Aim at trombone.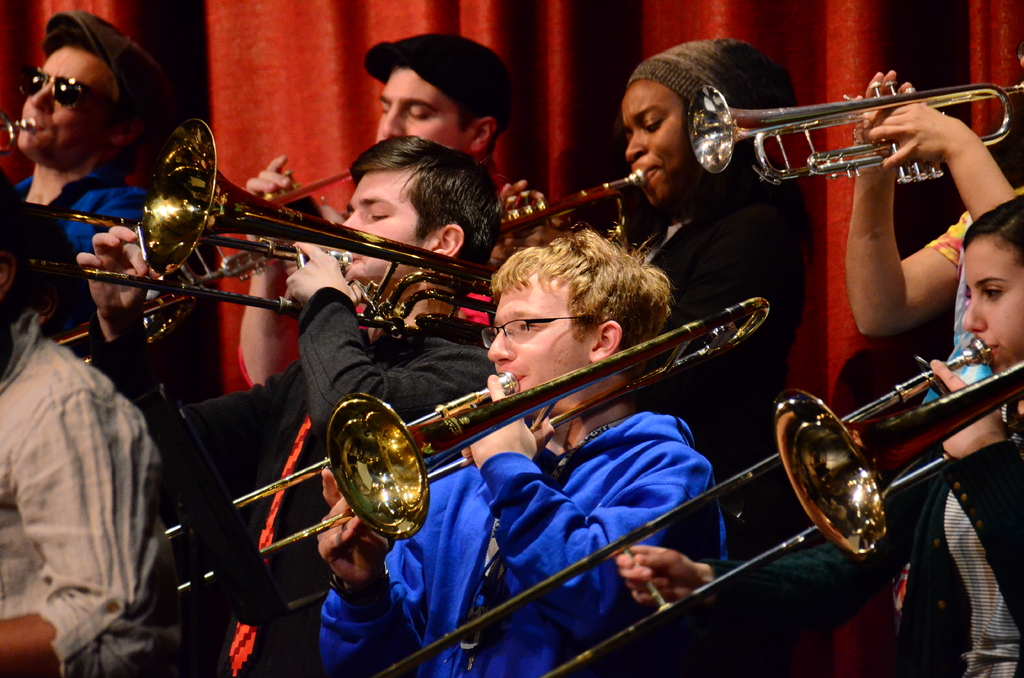
Aimed at (5, 122, 45, 179).
